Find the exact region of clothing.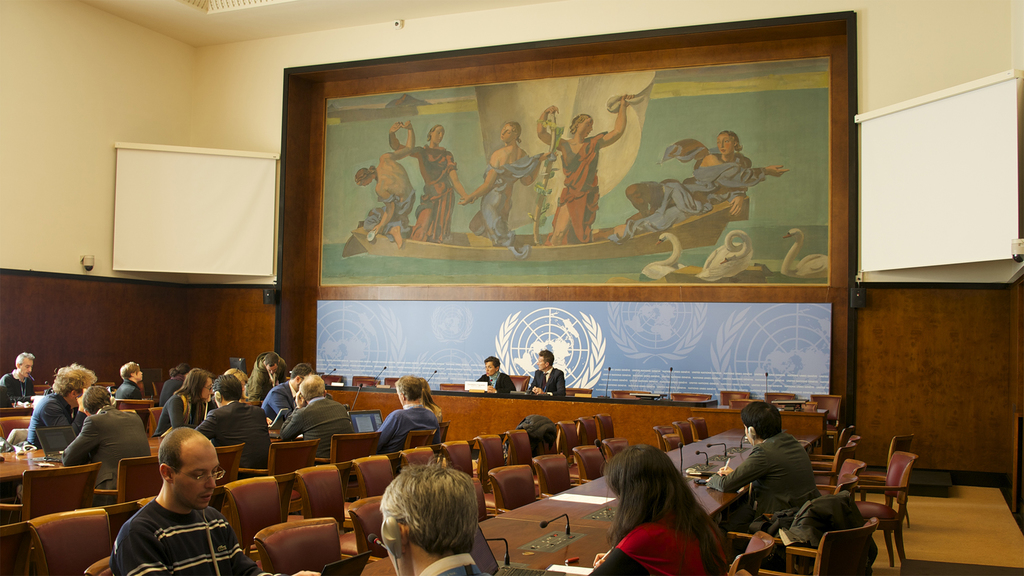
Exact region: [left=395, top=145, right=456, bottom=243].
